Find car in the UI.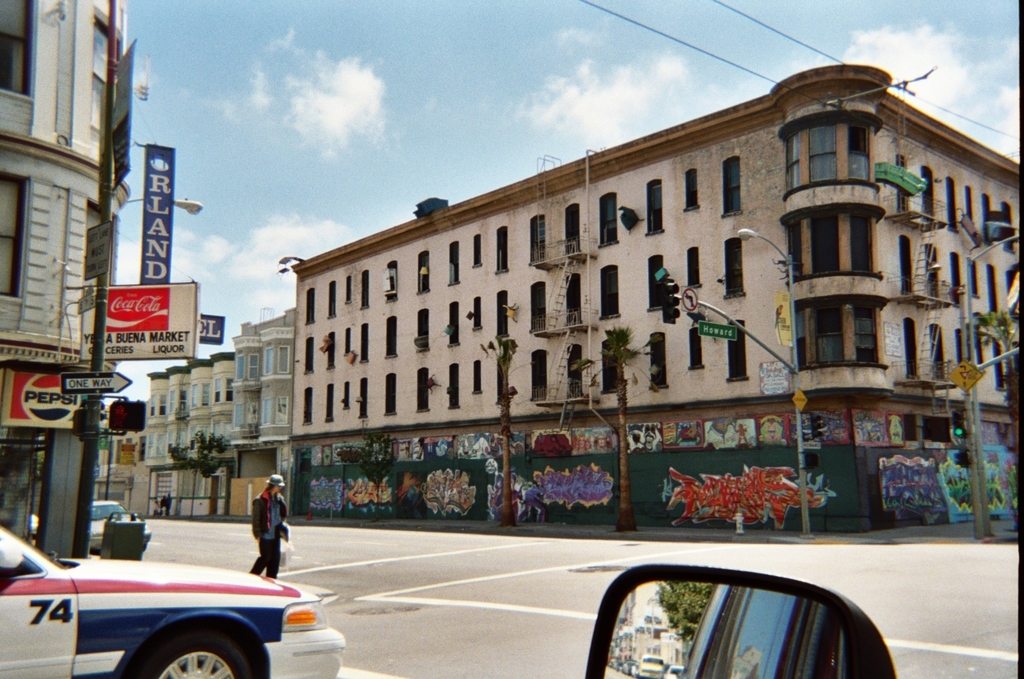
UI element at [left=94, top=502, right=148, bottom=546].
